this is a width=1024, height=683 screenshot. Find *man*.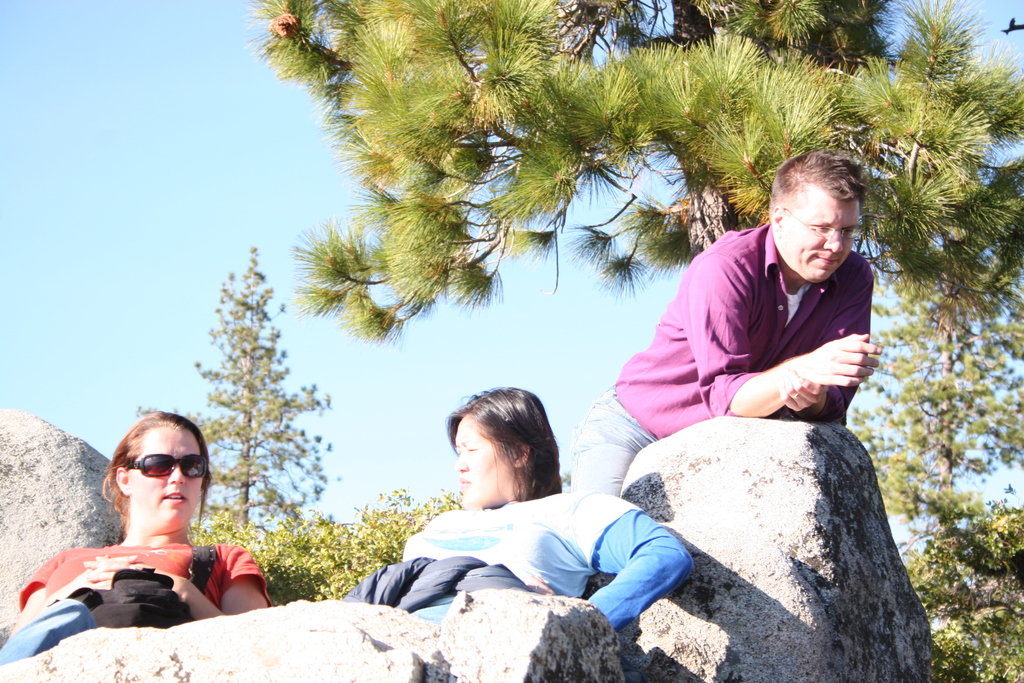
Bounding box: left=607, top=161, right=913, bottom=484.
